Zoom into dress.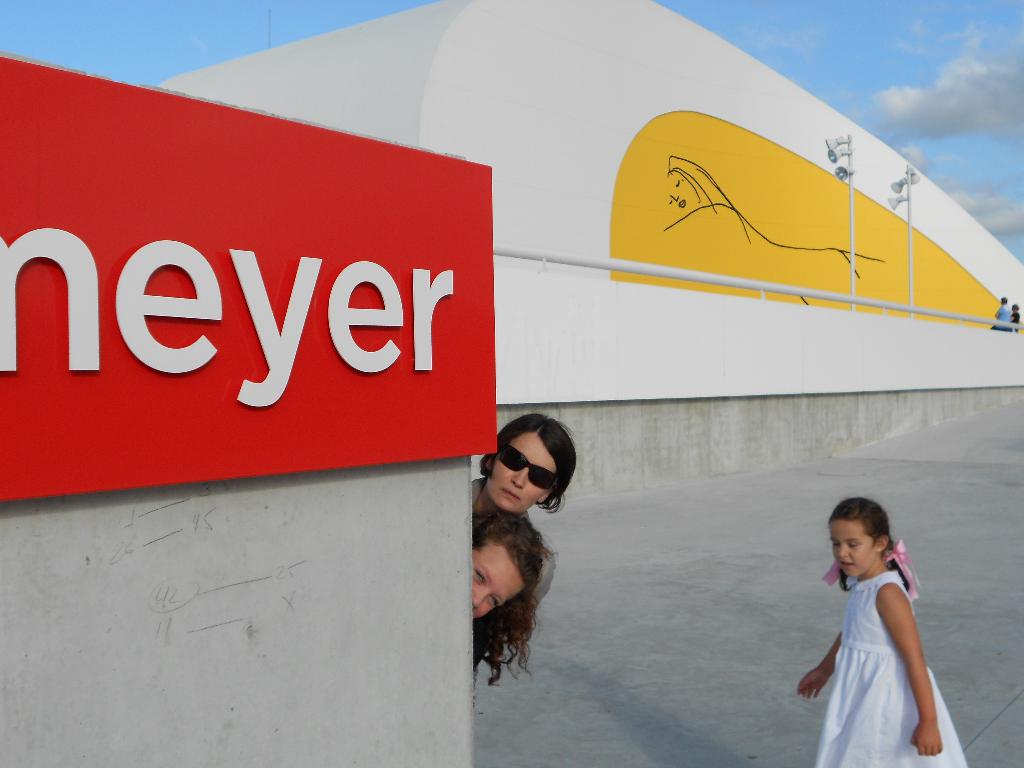
Zoom target: (x1=814, y1=569, x2=972, y2=767).
